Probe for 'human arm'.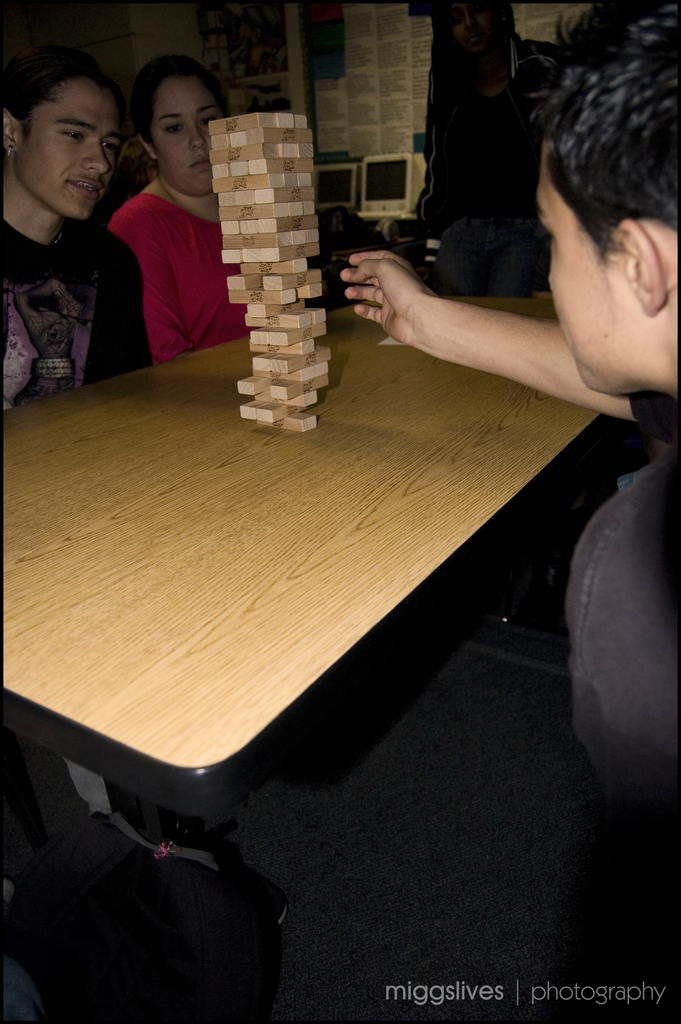
Probe result: select_region(368, 214, 630, 423).
